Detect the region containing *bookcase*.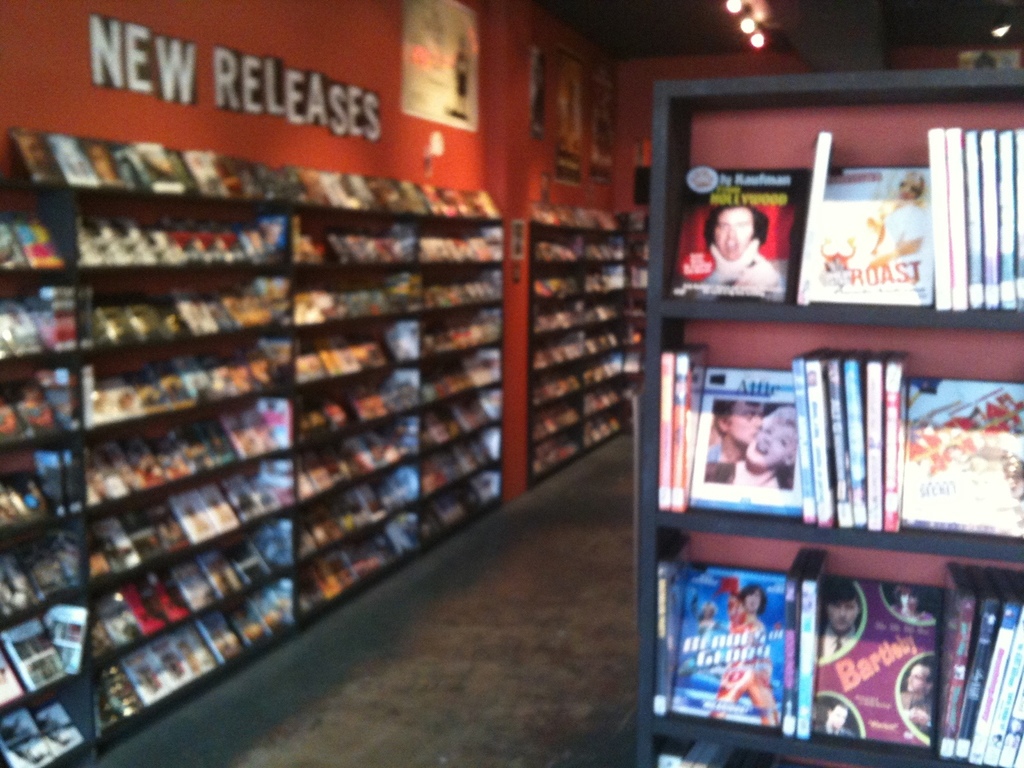
region(0, 122, 506, 767).
